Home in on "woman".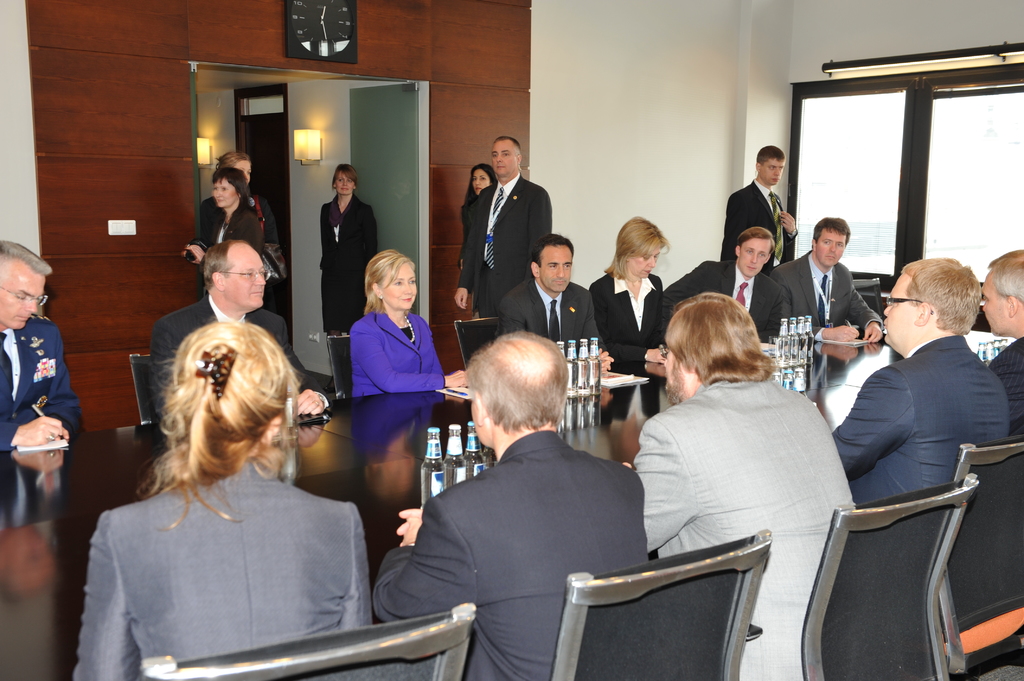
Homed in at select_region(317, 162, 380, 335).
